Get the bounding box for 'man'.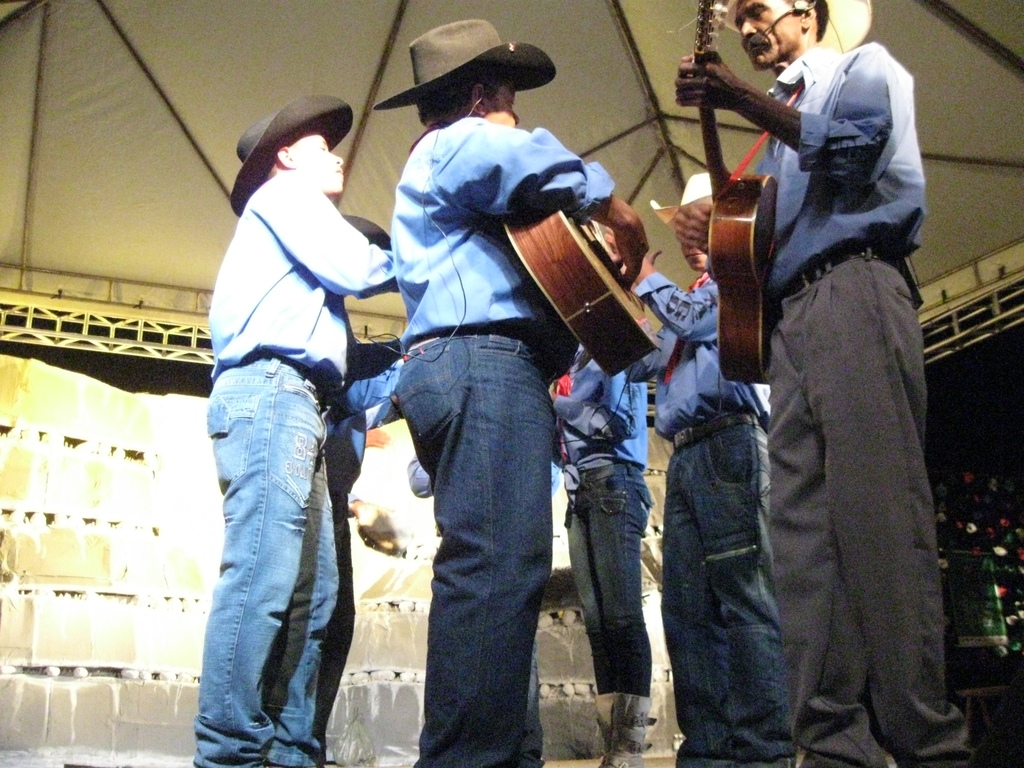
[left=197, top=116, right=427, bottom=767].
